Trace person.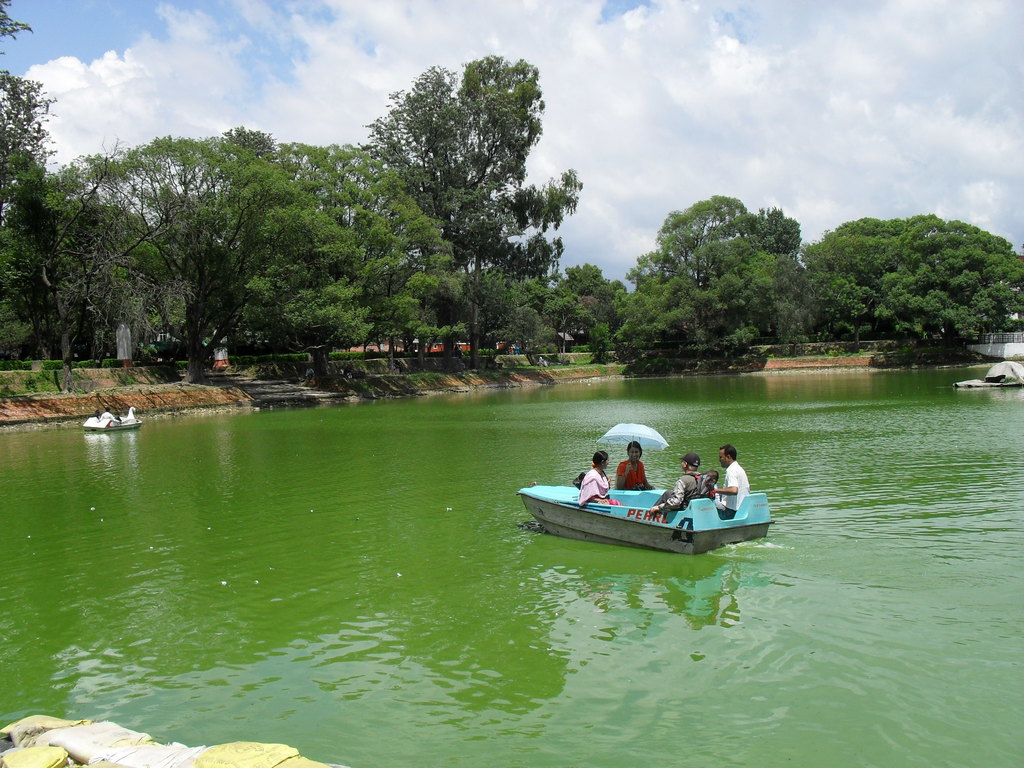
Traced to select_region(649, 452, 715, 513).
